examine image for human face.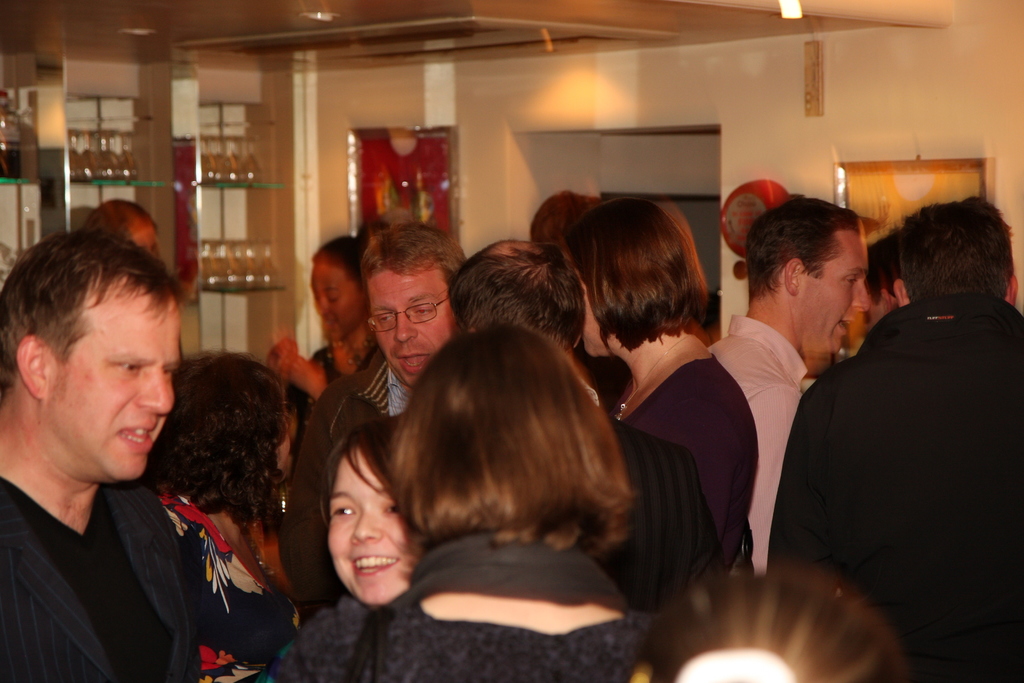
Examination result: x1=370 y1=270 x2=455 y2=383.
